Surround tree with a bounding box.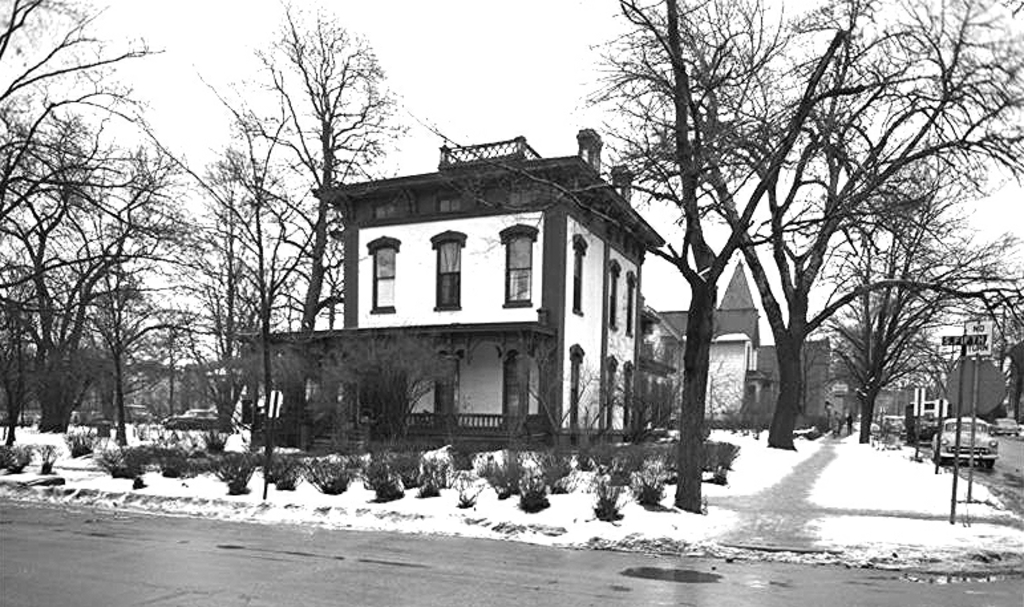
<box>157,0,409,444</box>.
